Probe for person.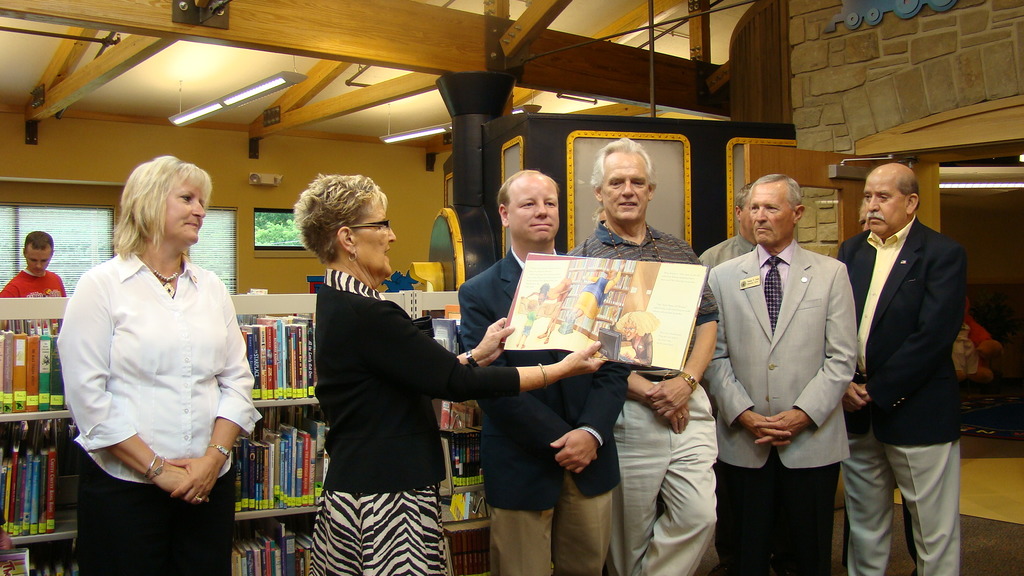
Probe result: x1=700, y1=157, x2=861, y2=575.
